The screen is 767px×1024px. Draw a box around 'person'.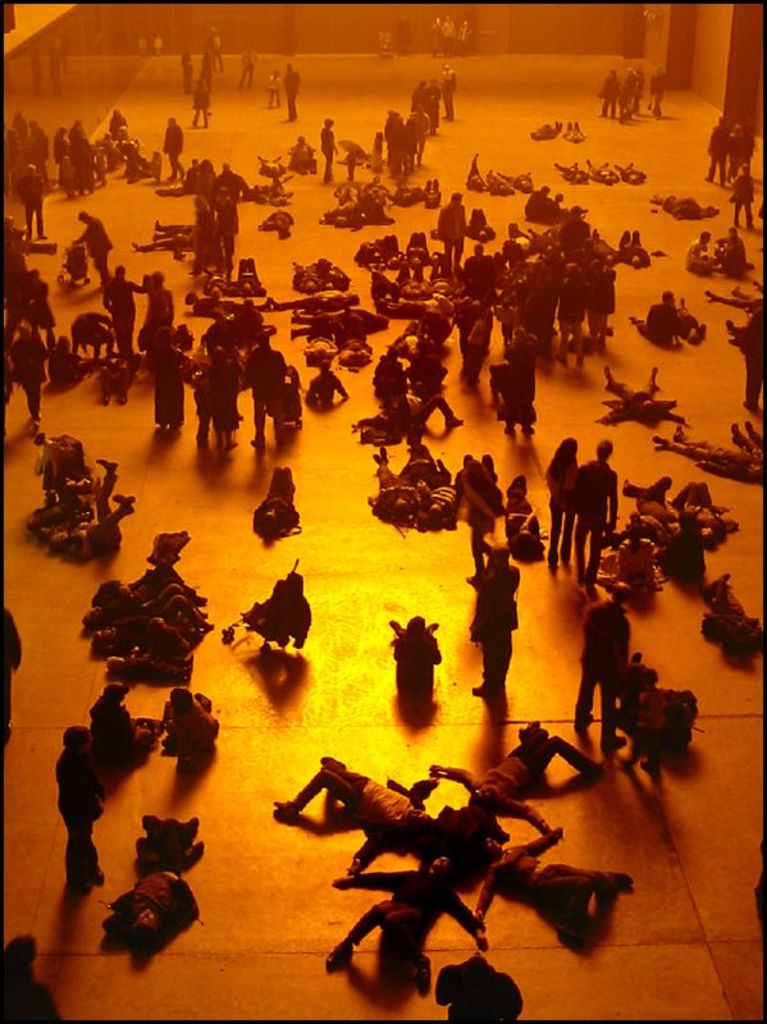
bbox=[51, 728, 104, 892].
